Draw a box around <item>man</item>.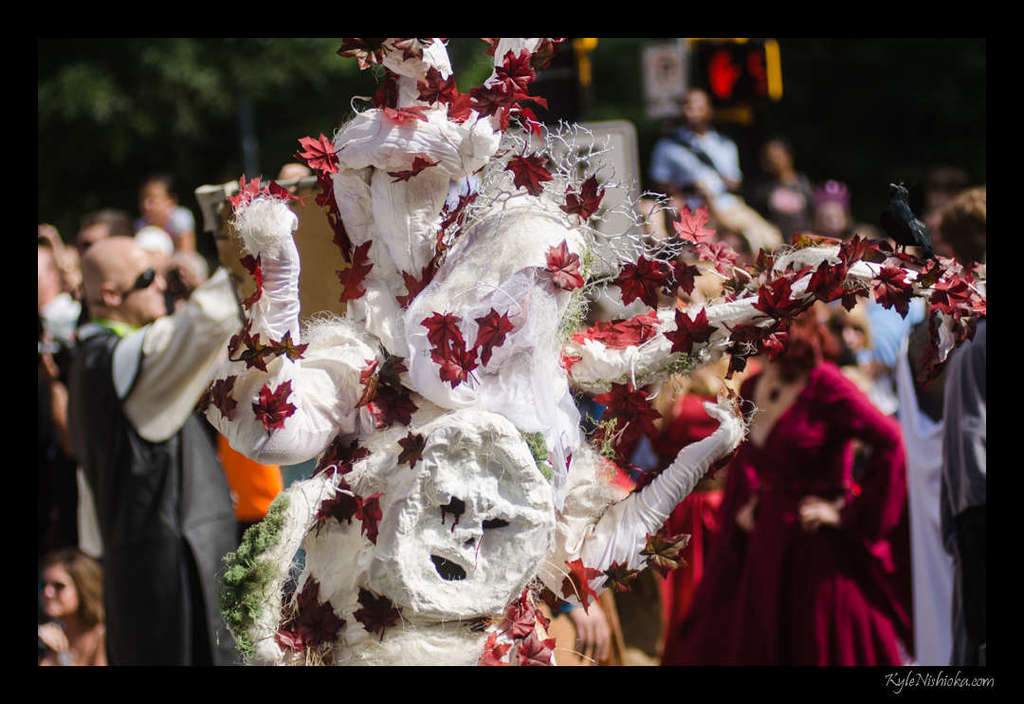
left=896, top=187, right=987, bottom=668.
